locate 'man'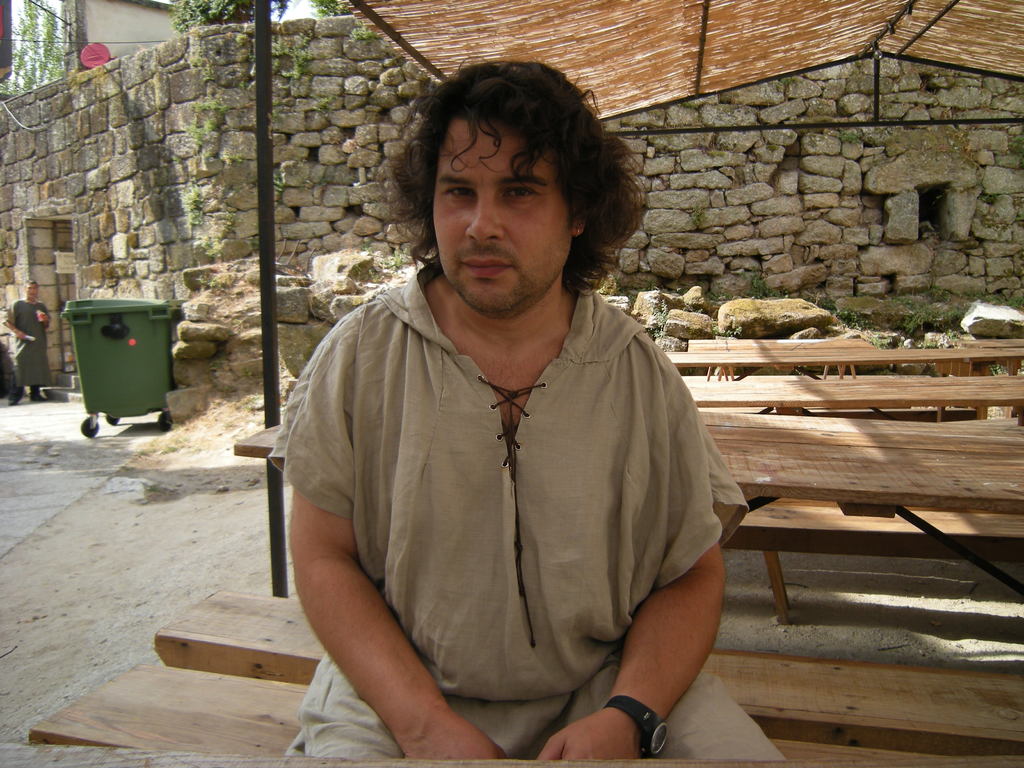
box(239, 54, 741, 756)
